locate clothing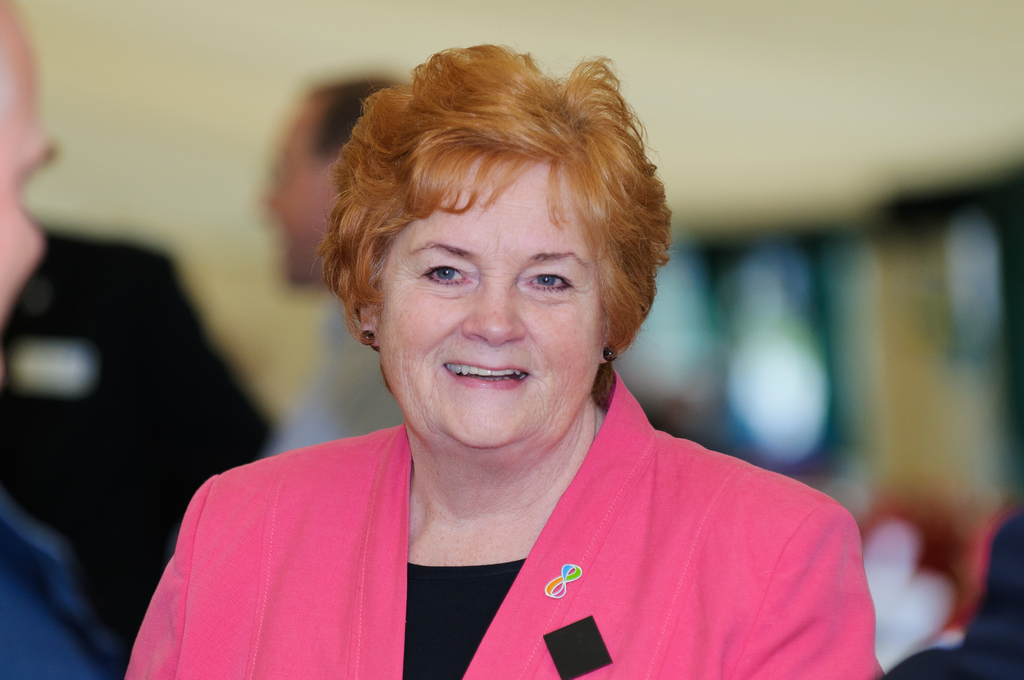
[x1=0, y1=506, x2=135, y2=678]
